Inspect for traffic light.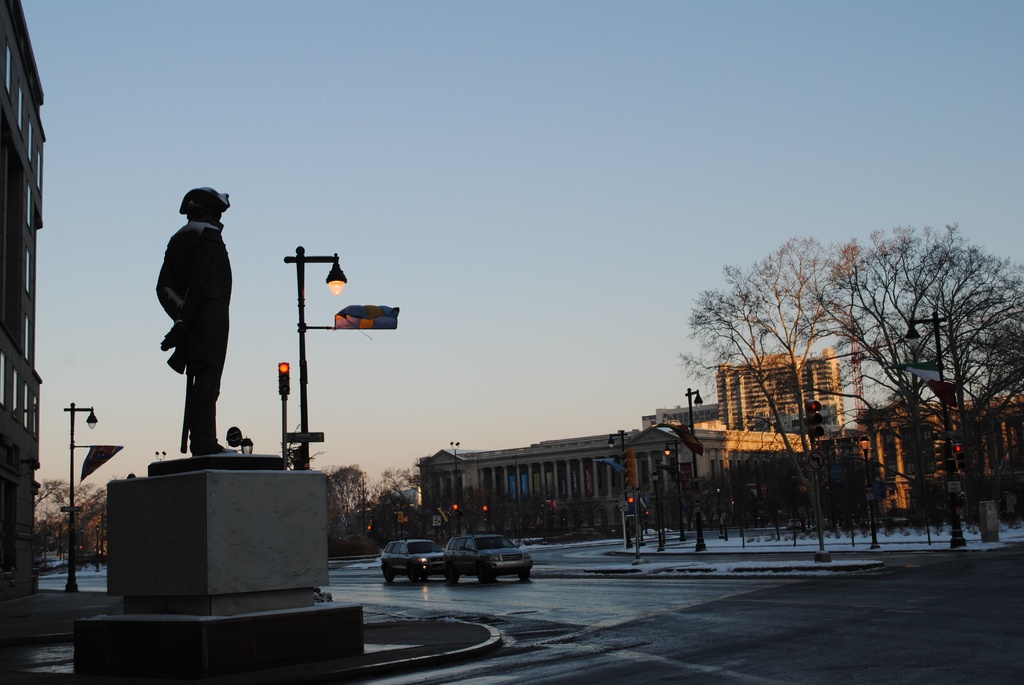
Inspection: (948, 458, 956, 474).
